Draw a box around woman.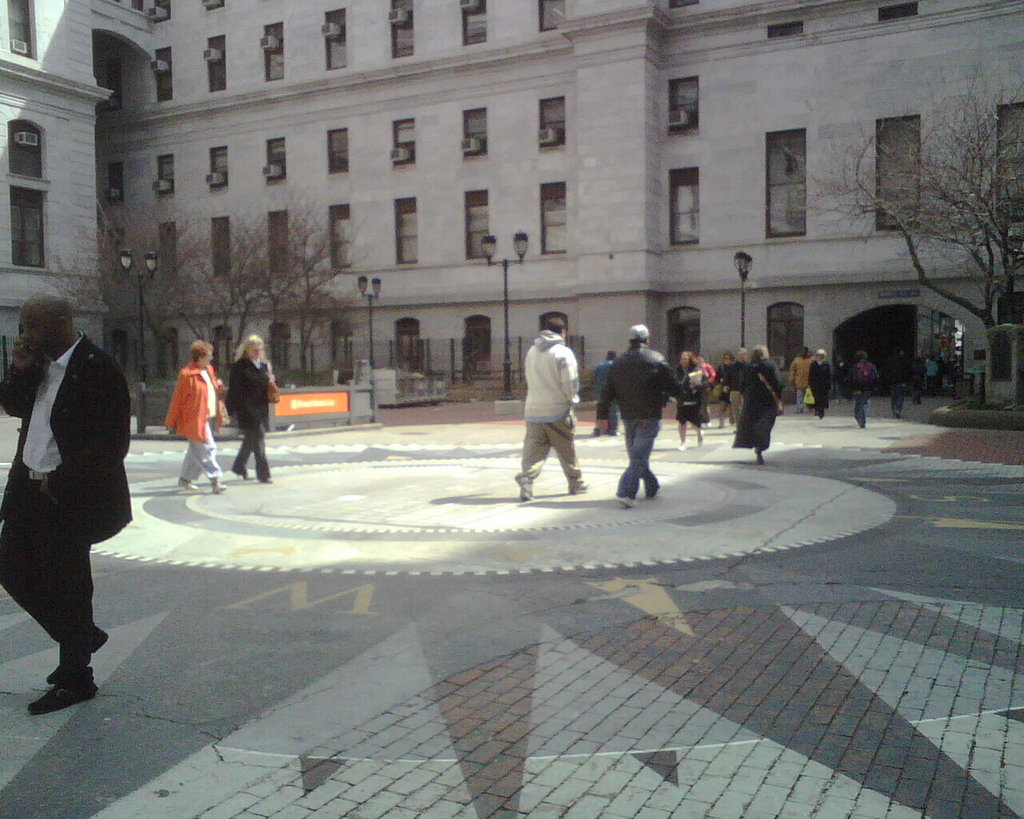
x1=672 y1=348 x2=706 y2=453.
